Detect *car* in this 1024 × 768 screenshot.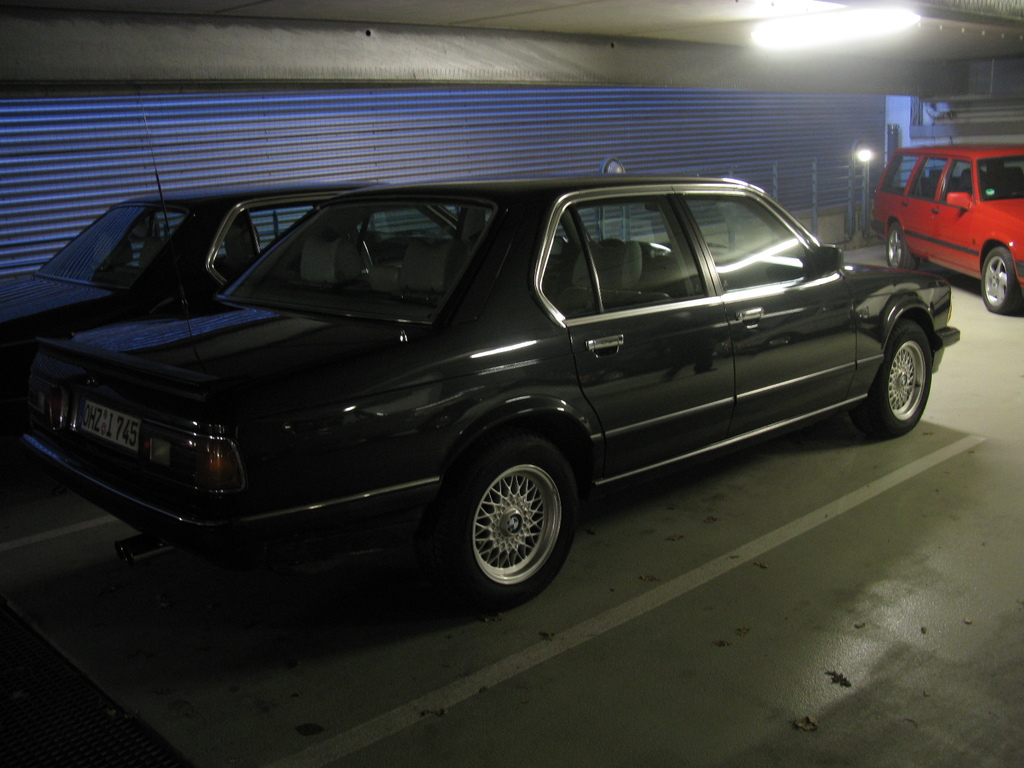
Detection: Rect(1, 92, 591, 458).
